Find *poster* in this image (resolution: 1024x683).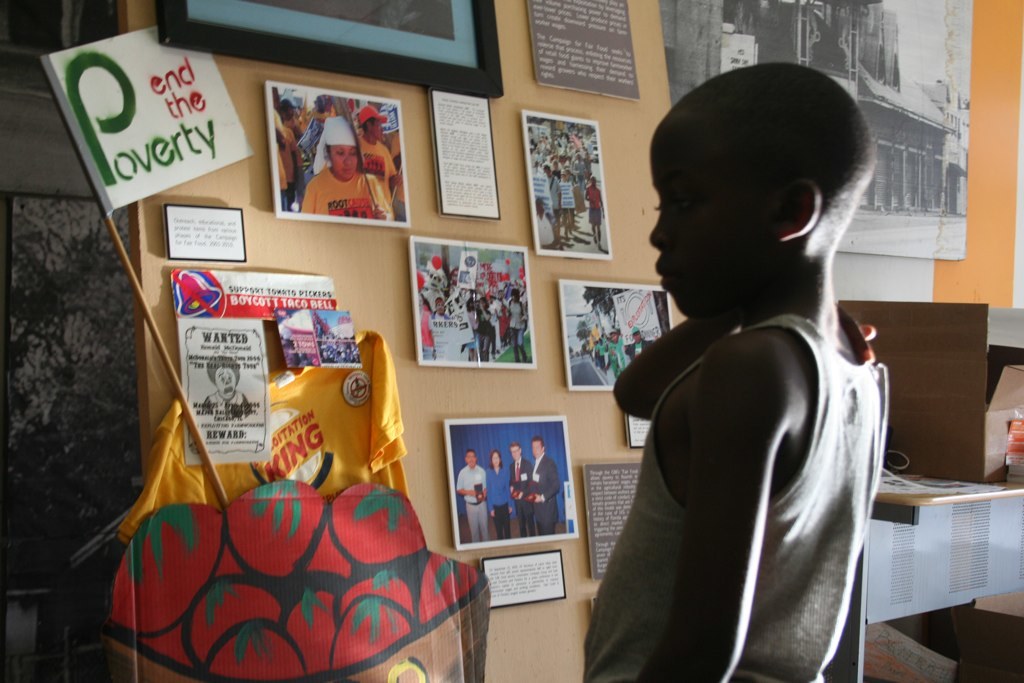
180,319,275,464.
